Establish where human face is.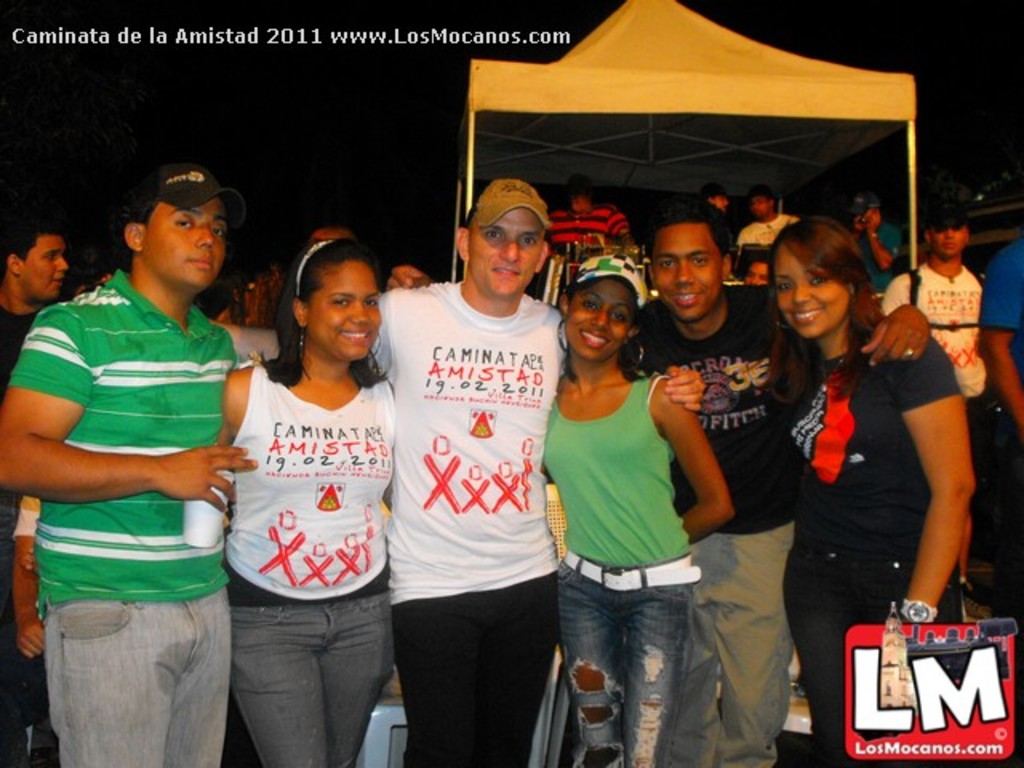
Established at l=752, t=194, r=771, b=218.
